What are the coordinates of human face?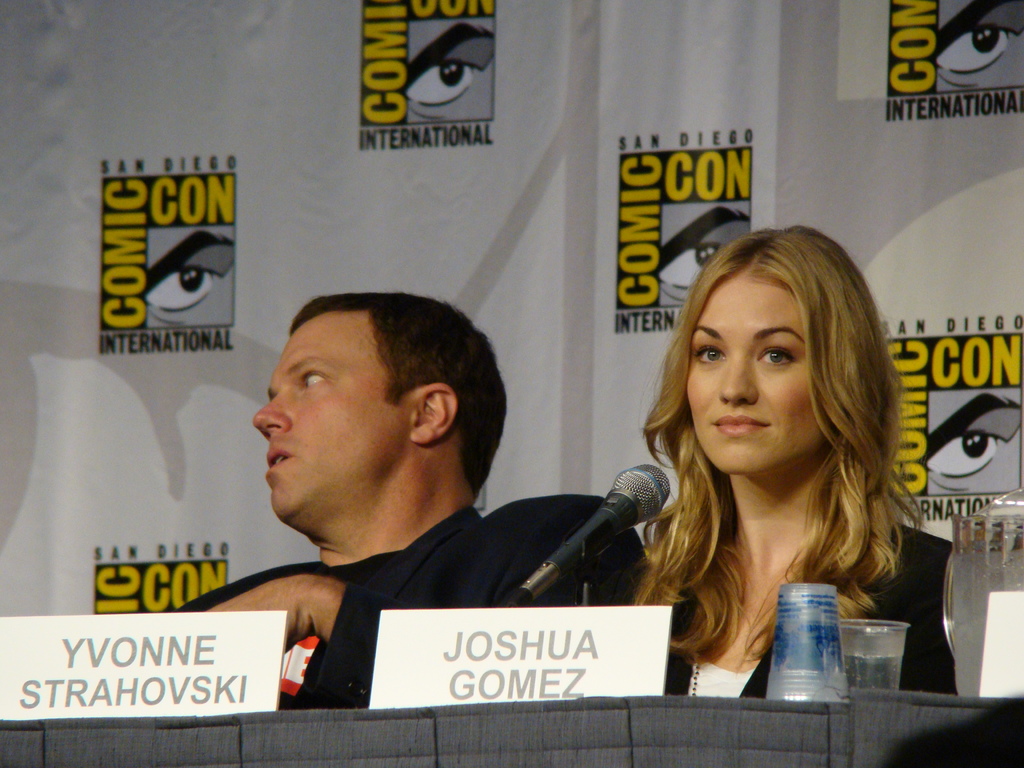
detection(684, 273, 822, 473).
